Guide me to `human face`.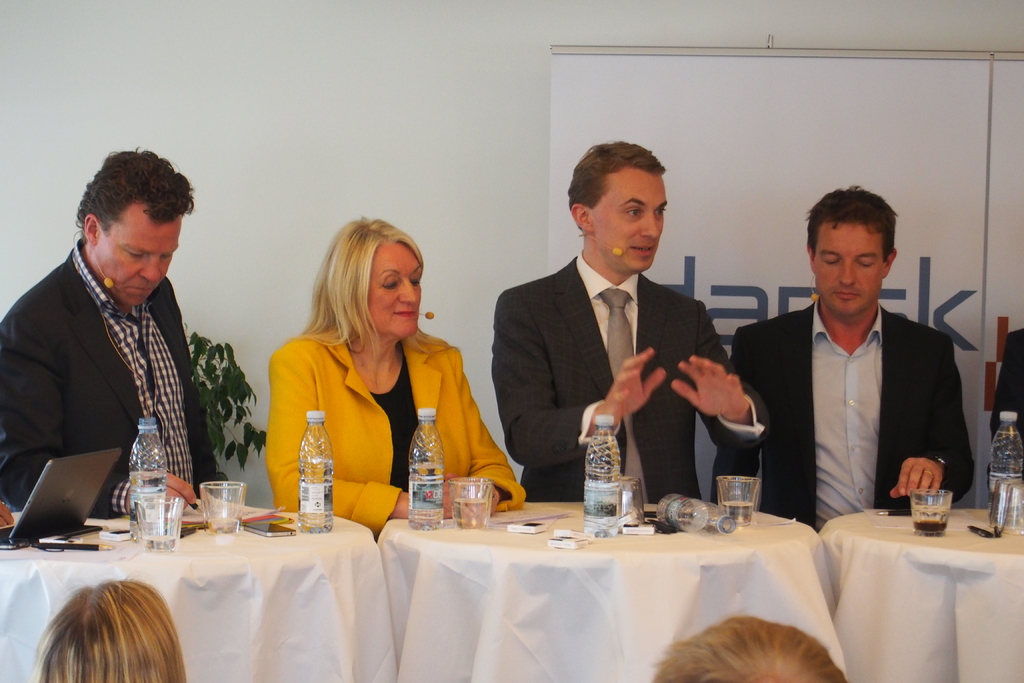
Guidance: x1=367 y1=240 x2=420 y2=337.
